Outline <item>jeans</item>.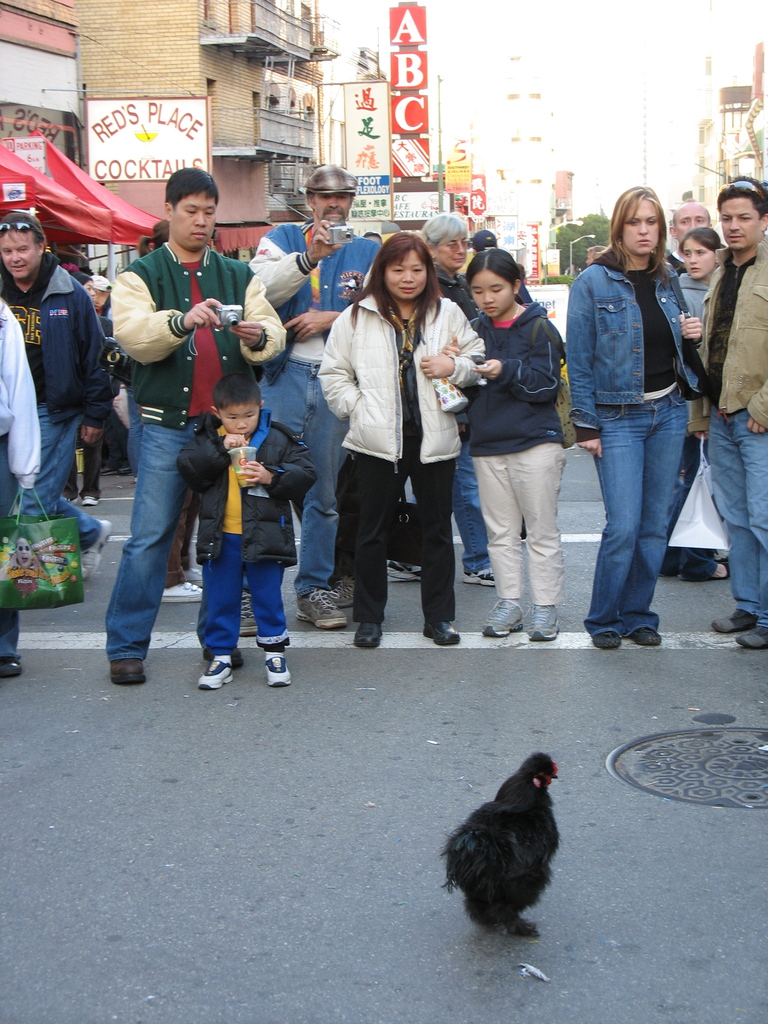
Outline: crop(588, 389, 715, 653).
